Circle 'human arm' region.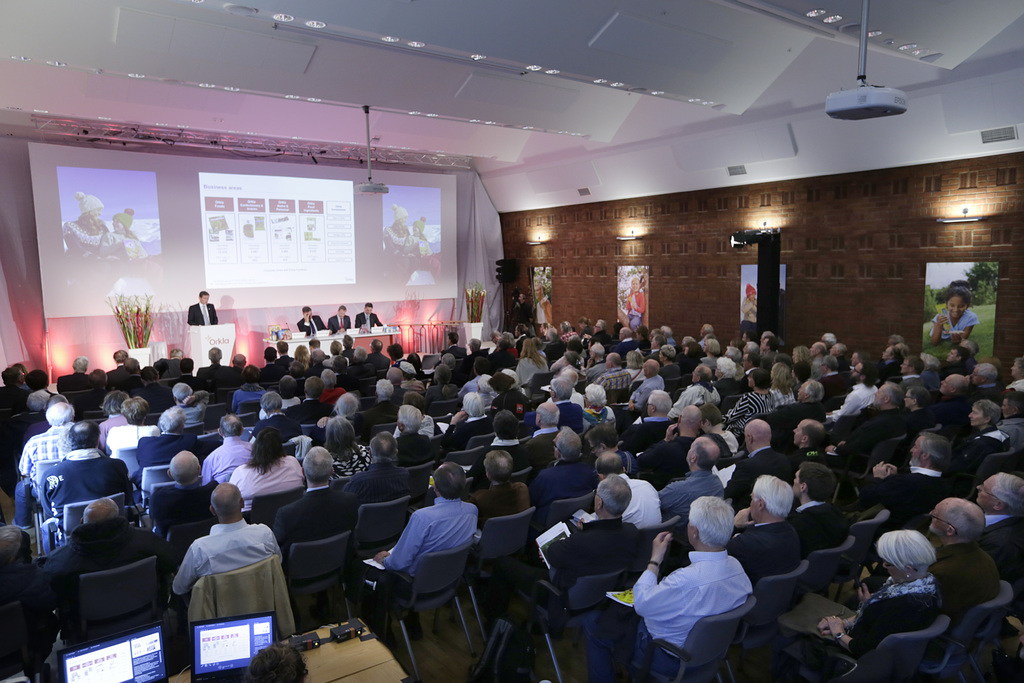
Region: left=354, top=313, right=370, bottom=334.
